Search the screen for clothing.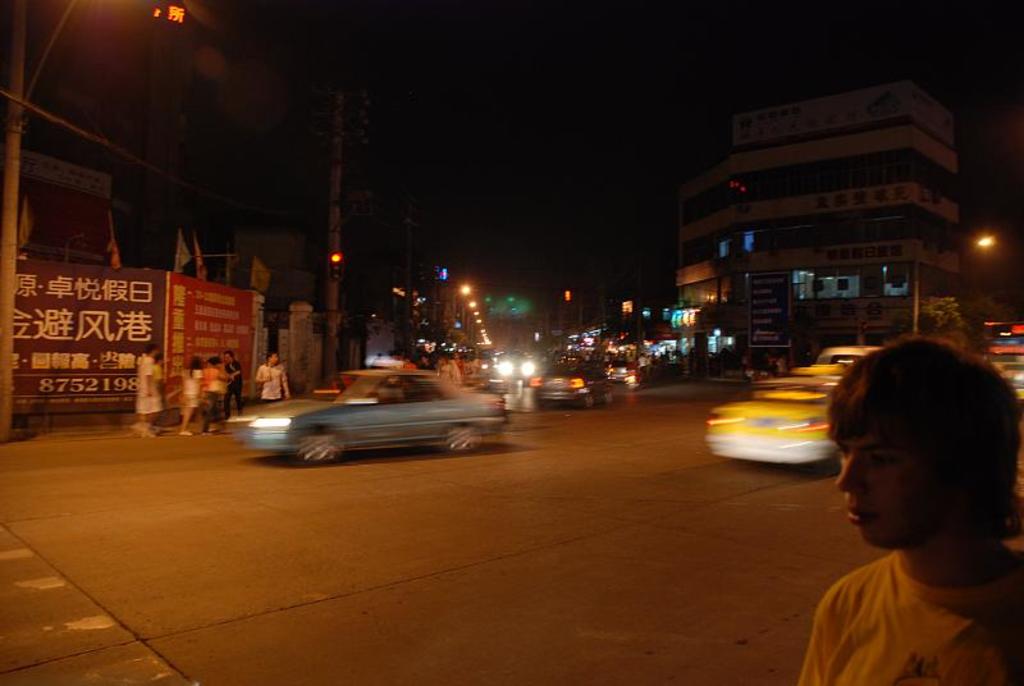
Found at rect(788, 538, 1001, 678).
